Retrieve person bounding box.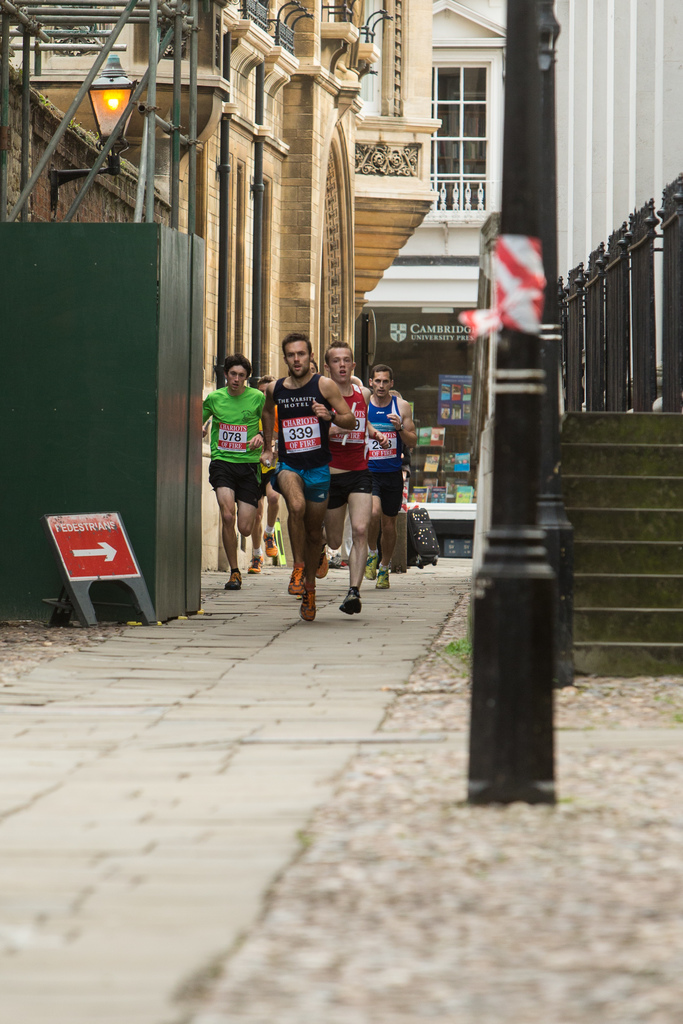
Bounding box: [263,335,354,625].
